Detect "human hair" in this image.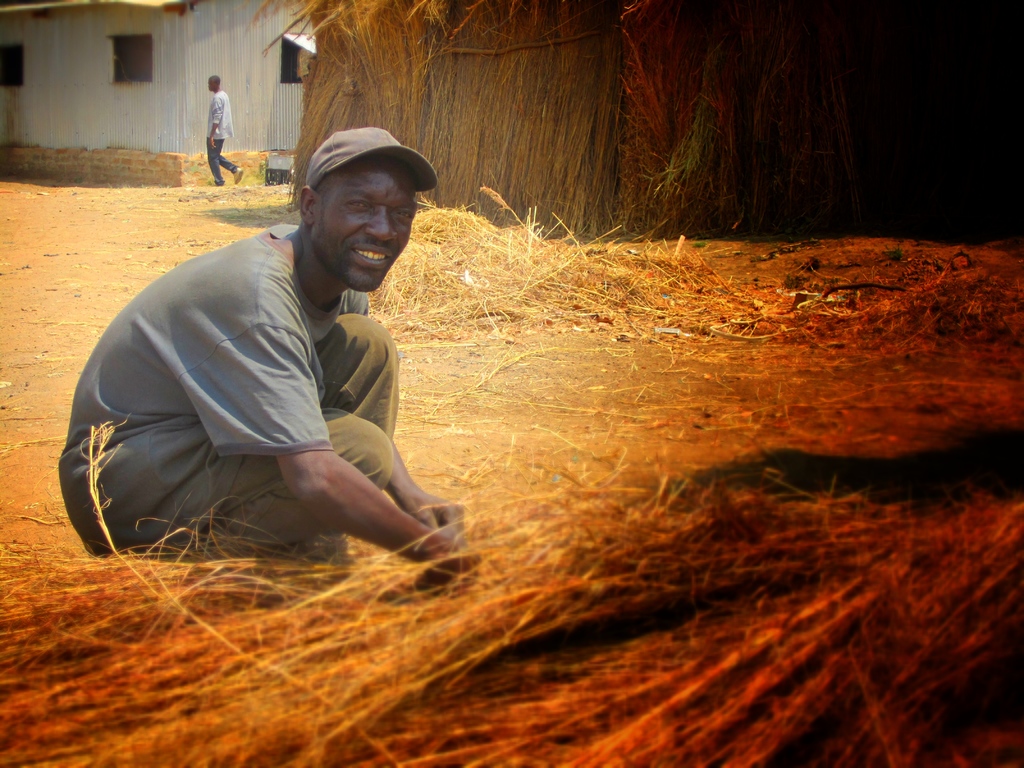
Detection: select_region(209, 74, 220, 84).
